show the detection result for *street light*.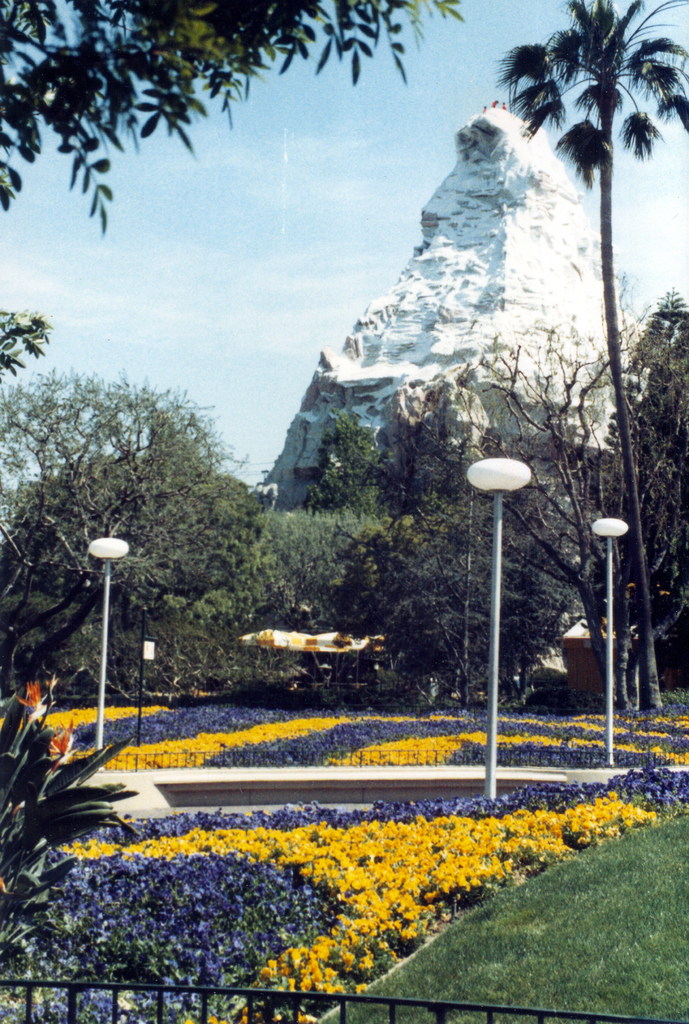
(589,515,629,769).
